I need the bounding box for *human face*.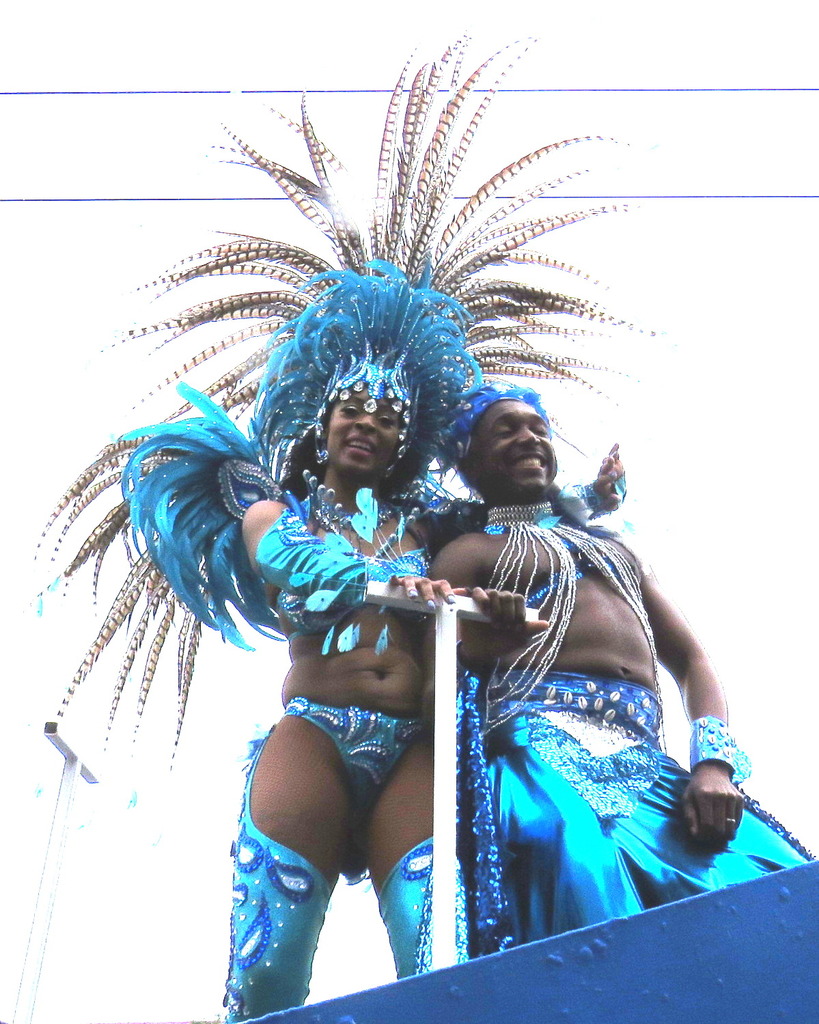
Here it is: (467, 410, 558, 488).
